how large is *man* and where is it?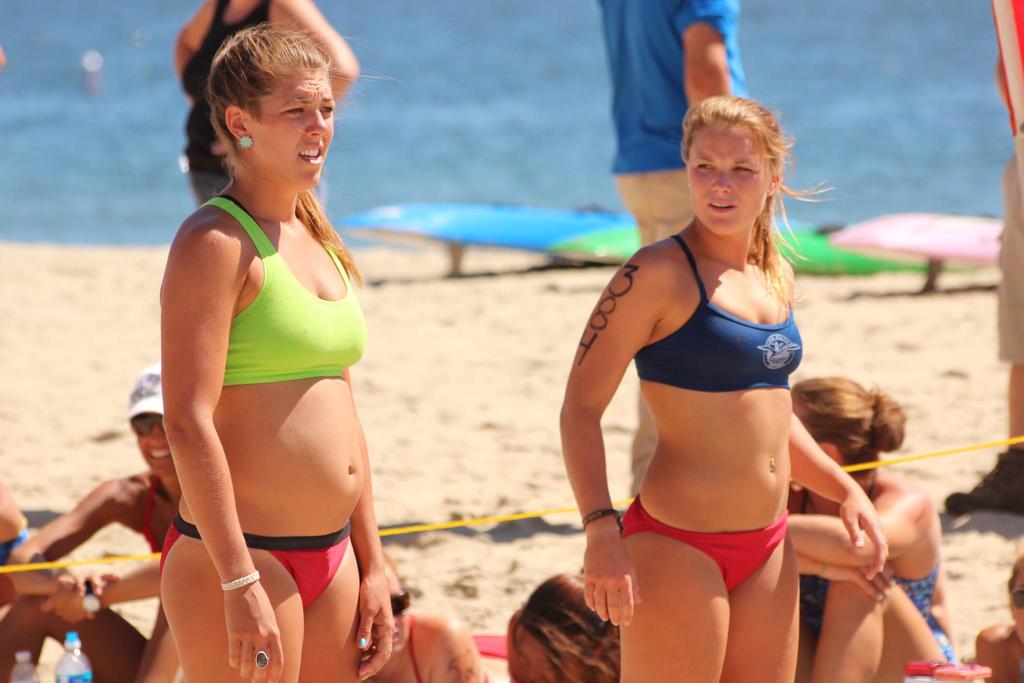
Bounding box: (left=591, top=0, right=753, bottom=503).
